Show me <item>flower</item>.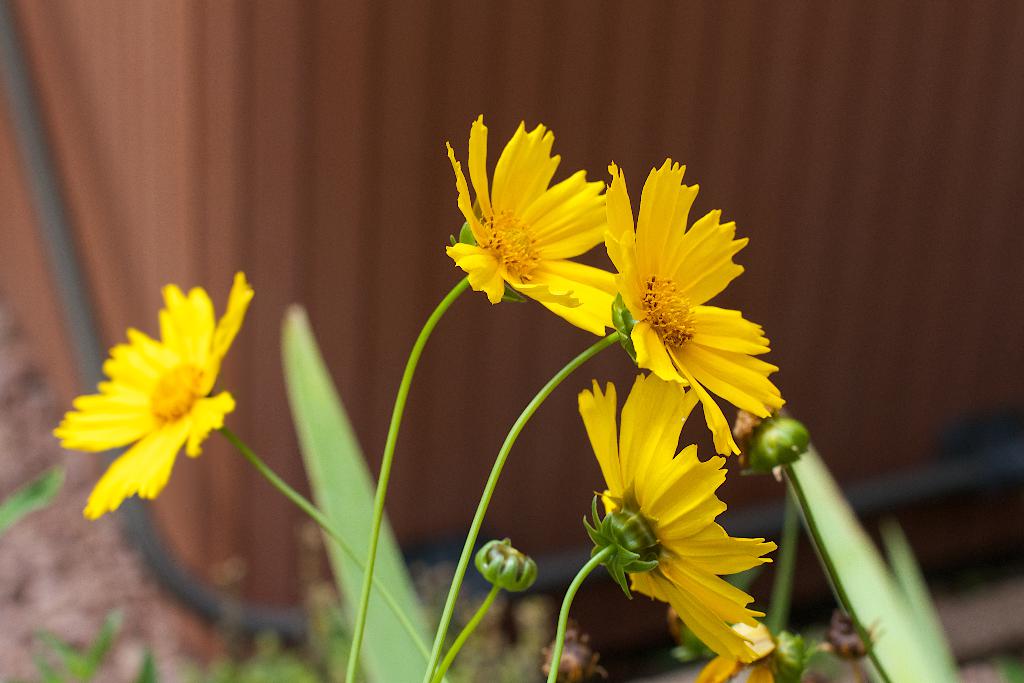
<item>flower</item> is here: [x1=48, y1=274, x2=255, y2=528].
